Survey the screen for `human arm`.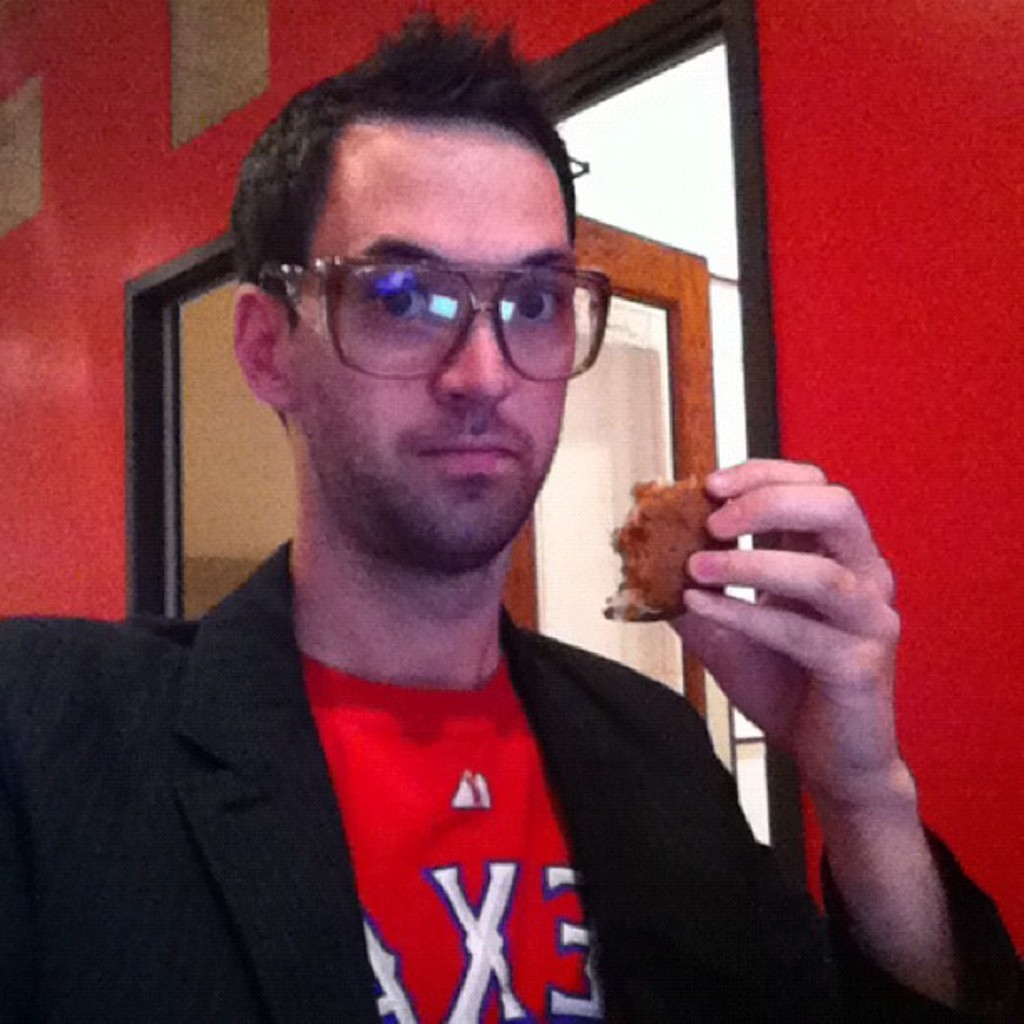
Survey found: bbox=[632, 442, 979, 1023].
